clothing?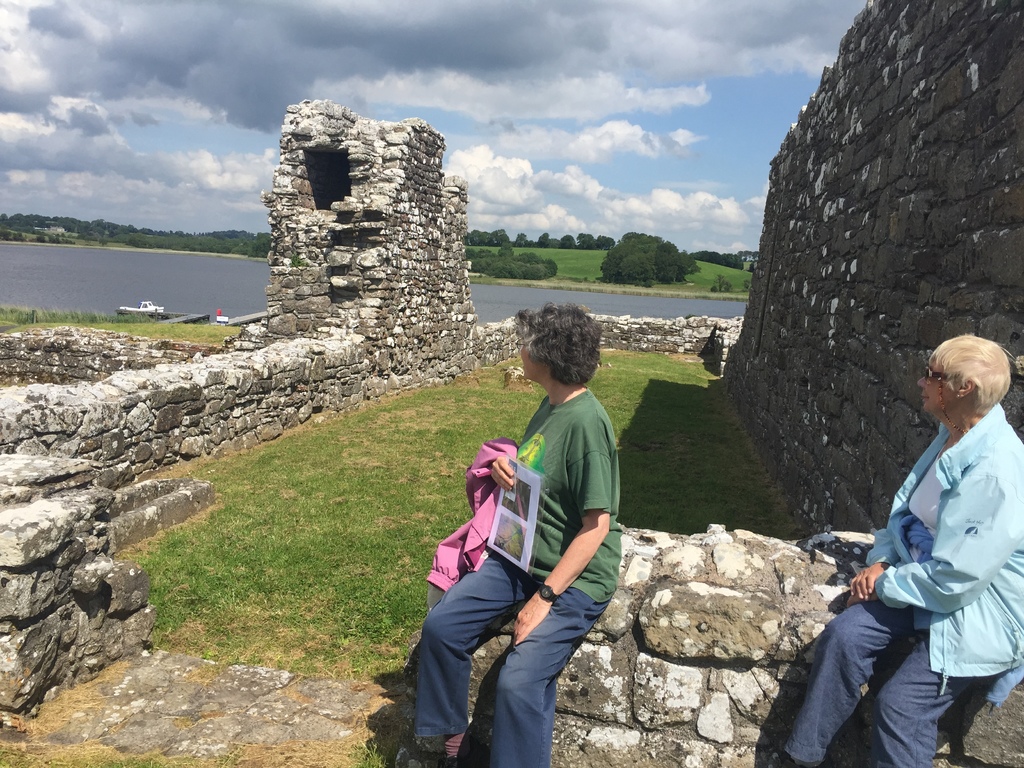
<bbox>402, 368, 630, 767</bbox>
